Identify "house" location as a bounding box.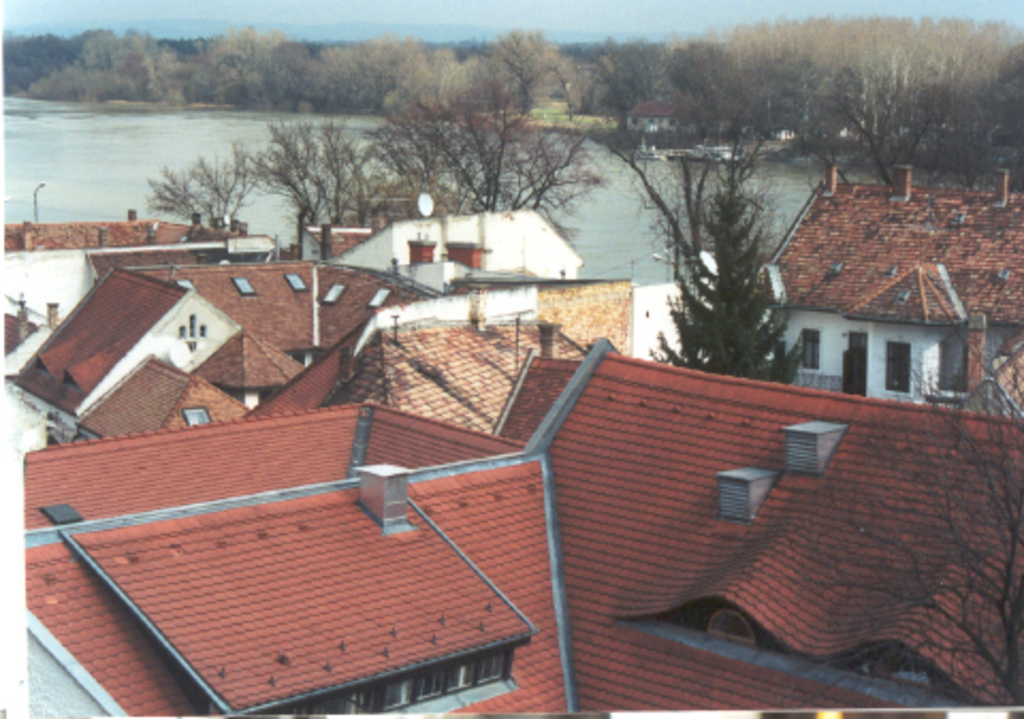
left=0, top=260, right=309, bottom=440.
